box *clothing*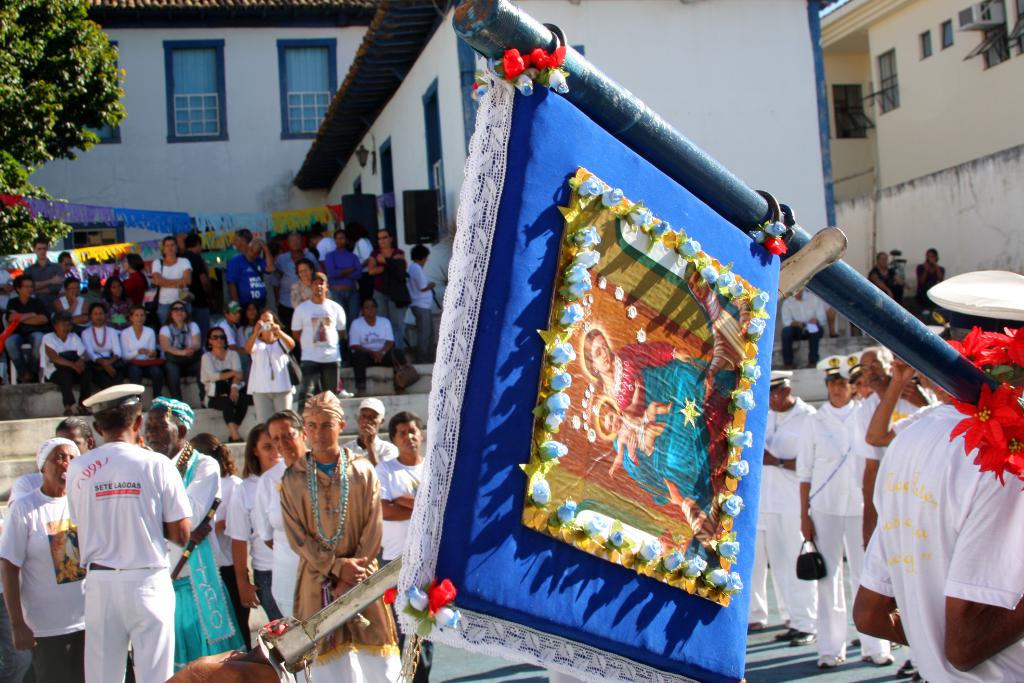
box=[220, 255, 264, 304]
